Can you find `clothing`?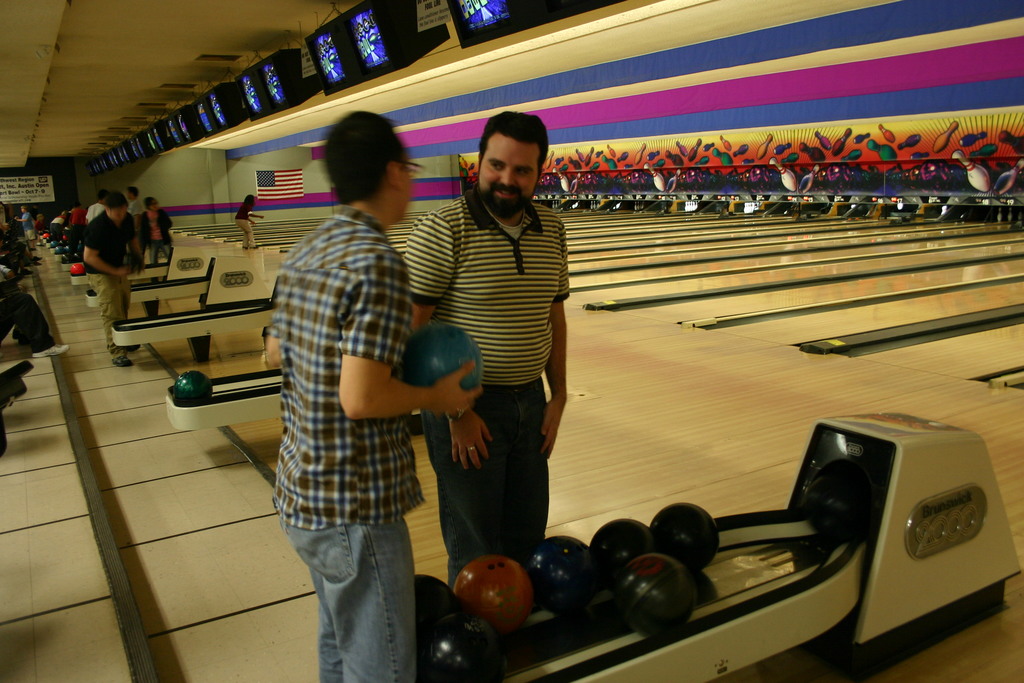
Yes, bounding box: Rect(228, 202, 250, 249).
